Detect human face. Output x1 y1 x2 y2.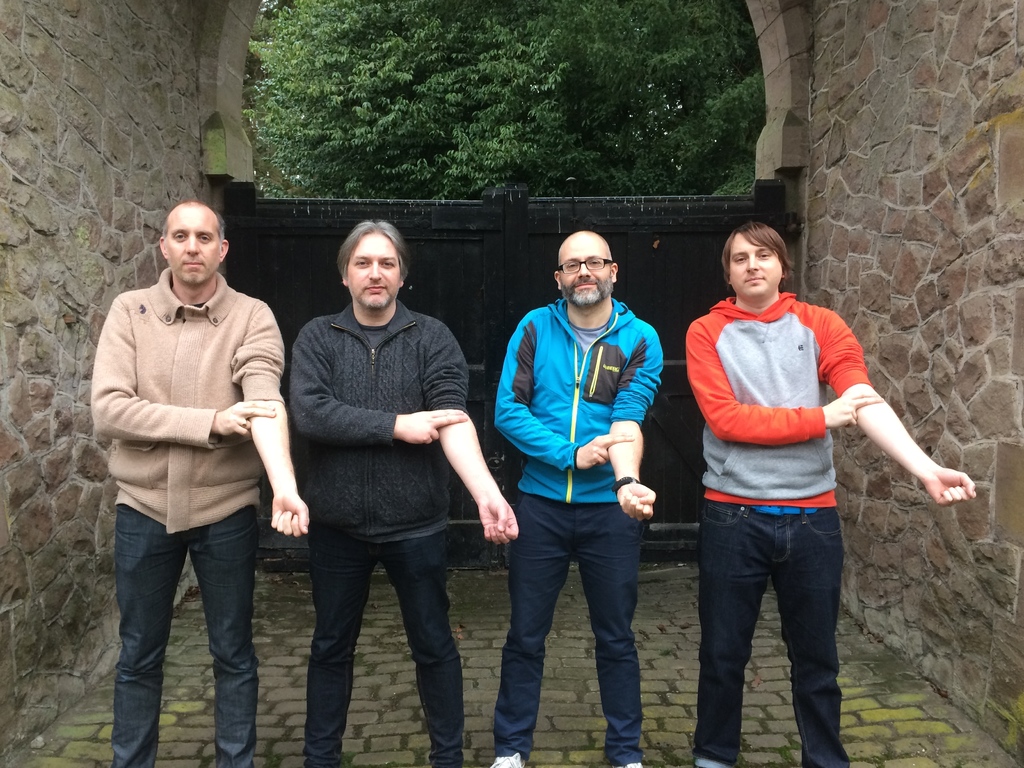
161 205 223 284.
